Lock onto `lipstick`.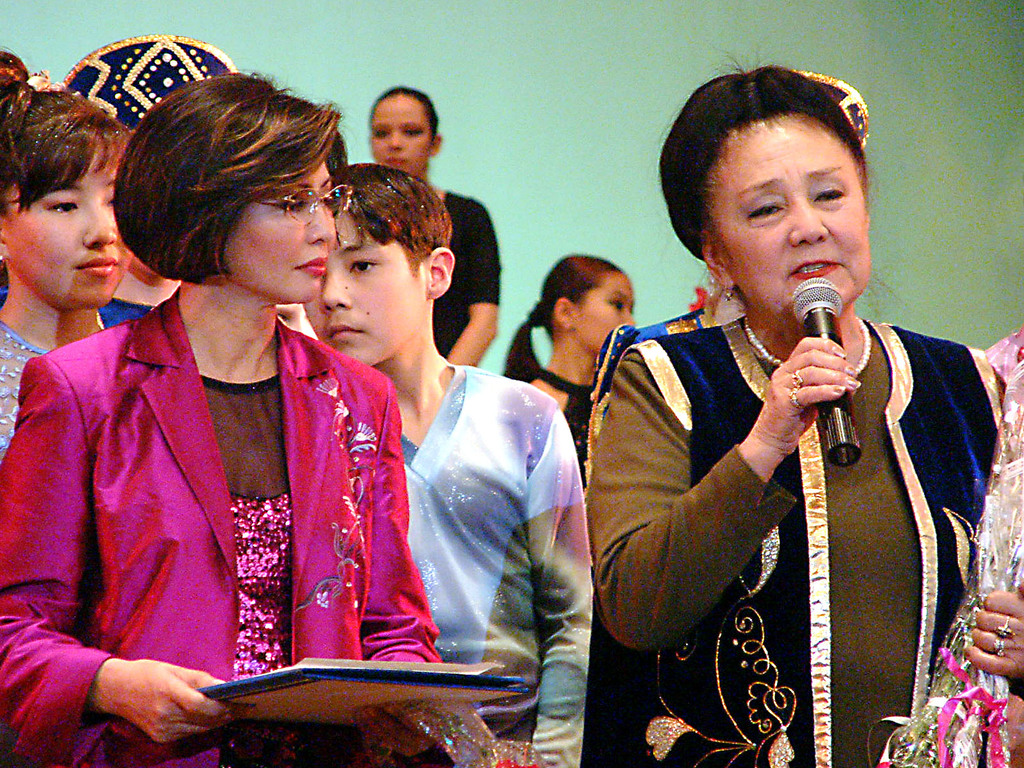
Locked: [790,259,841,282].
